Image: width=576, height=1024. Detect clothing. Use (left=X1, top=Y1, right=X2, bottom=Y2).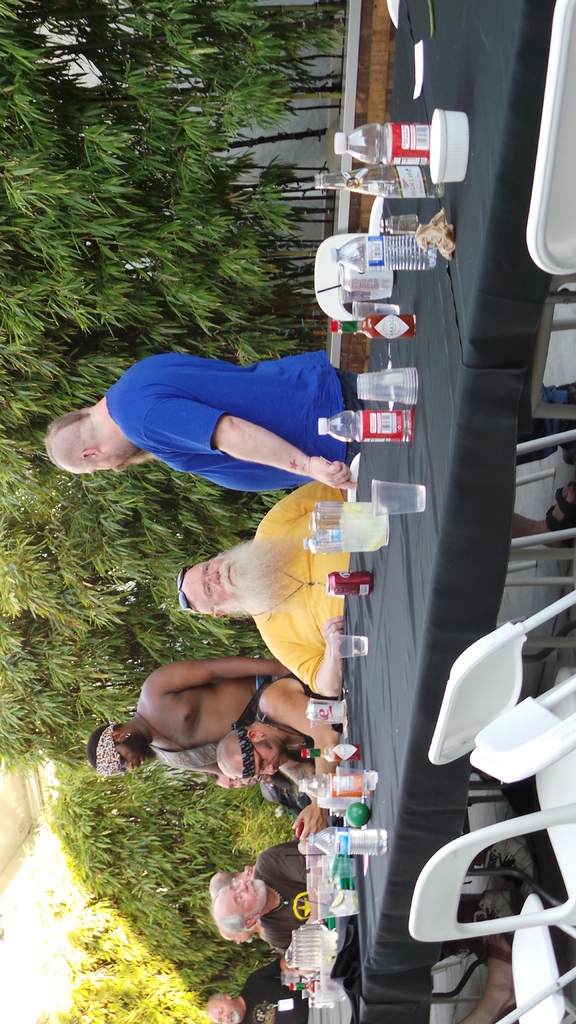
(left=81, top=343, right=366, bottom=488).
